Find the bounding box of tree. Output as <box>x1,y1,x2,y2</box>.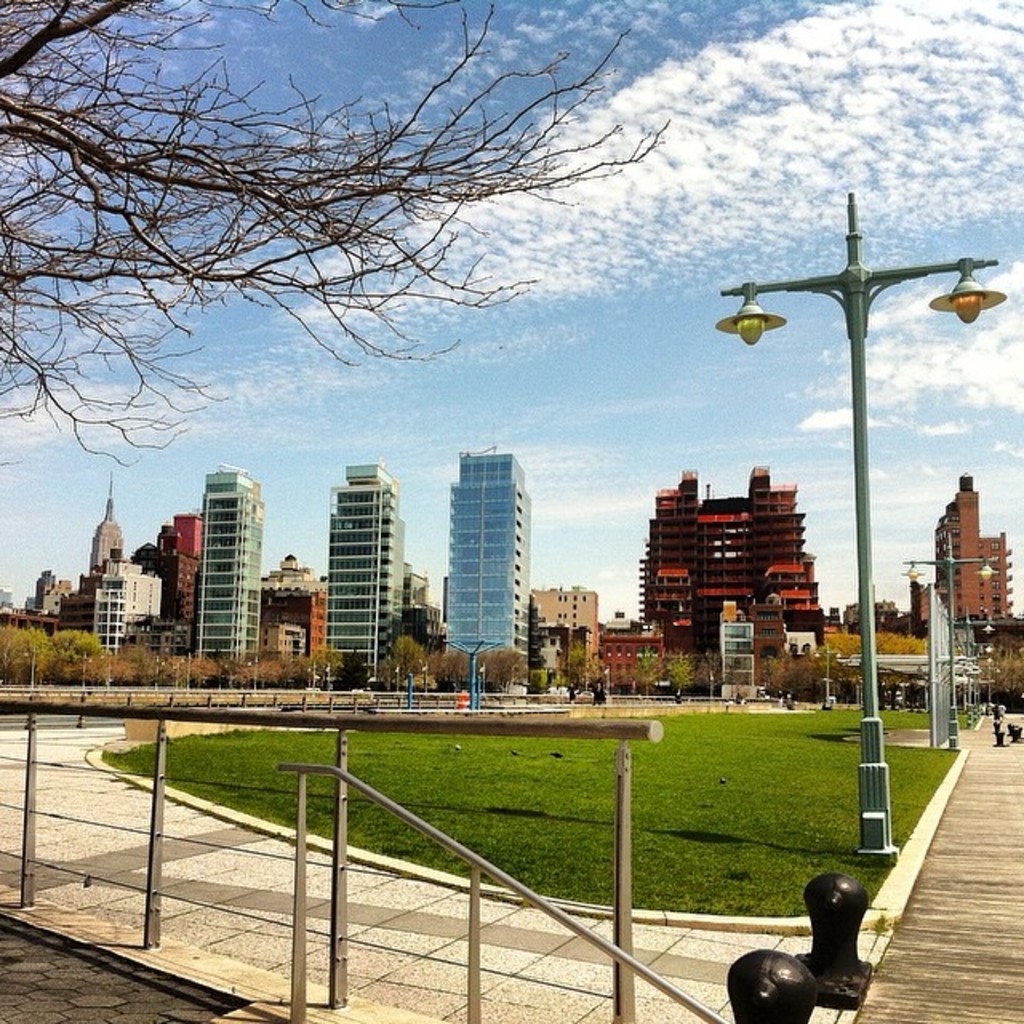
<box>259,659,278,688</box>.
